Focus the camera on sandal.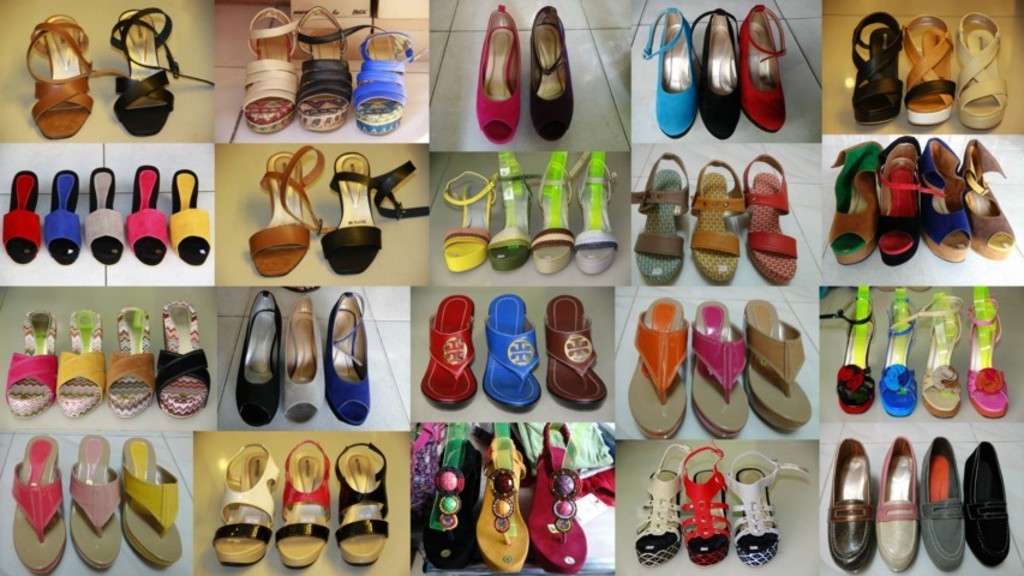
Focus region: <bbox>688, 300, 742, 434</bbox>.
